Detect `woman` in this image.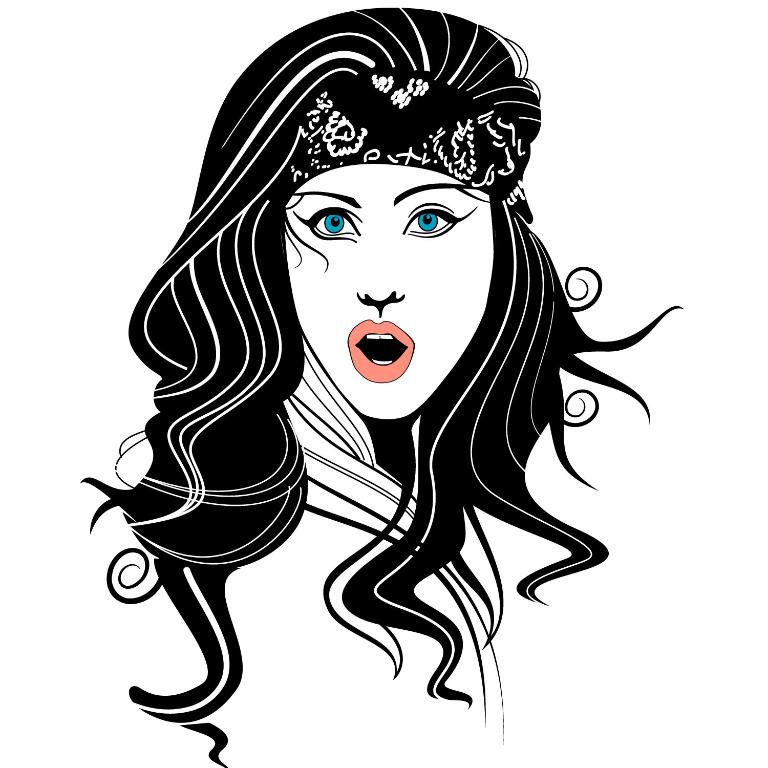
Detection: x1=57, y1=8, x2=705, y2=720.
